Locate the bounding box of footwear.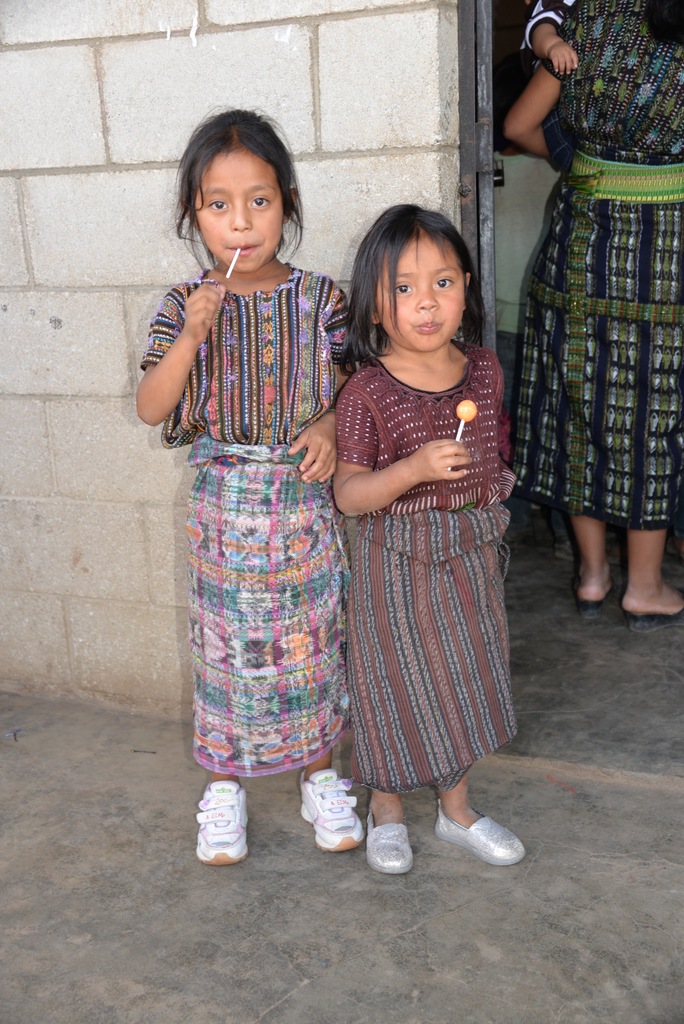
Bounding box: <region>363, 801, 414, 876</region>.
